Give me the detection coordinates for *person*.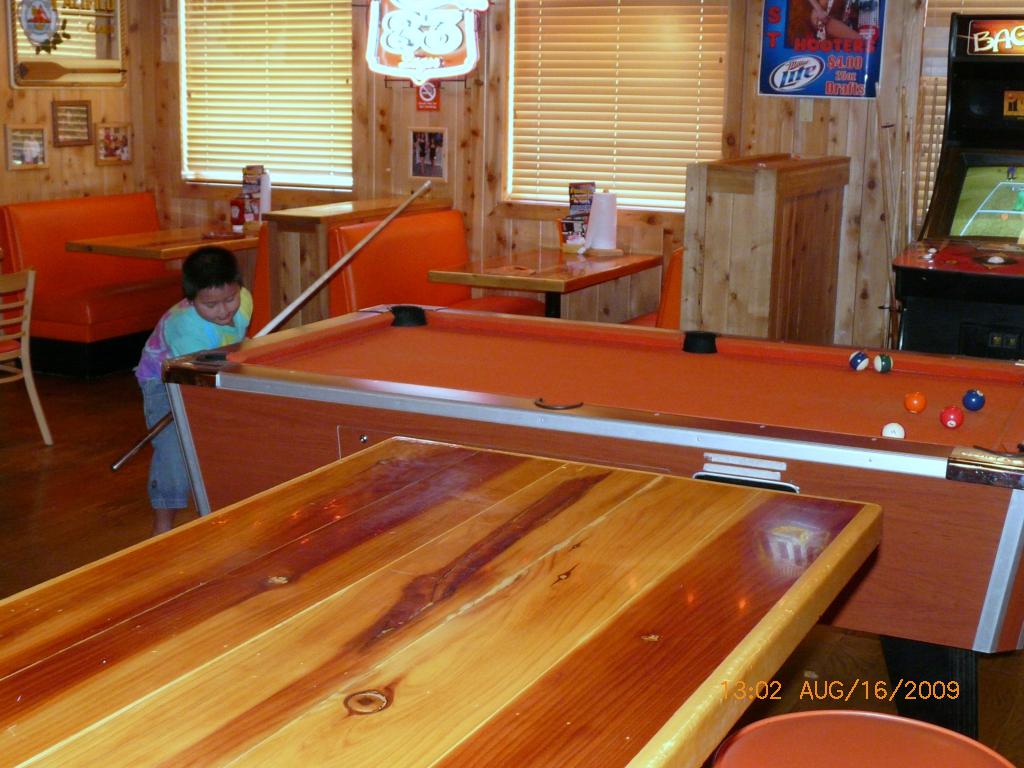
[left=136, top=247, right=252, bottom=529].
